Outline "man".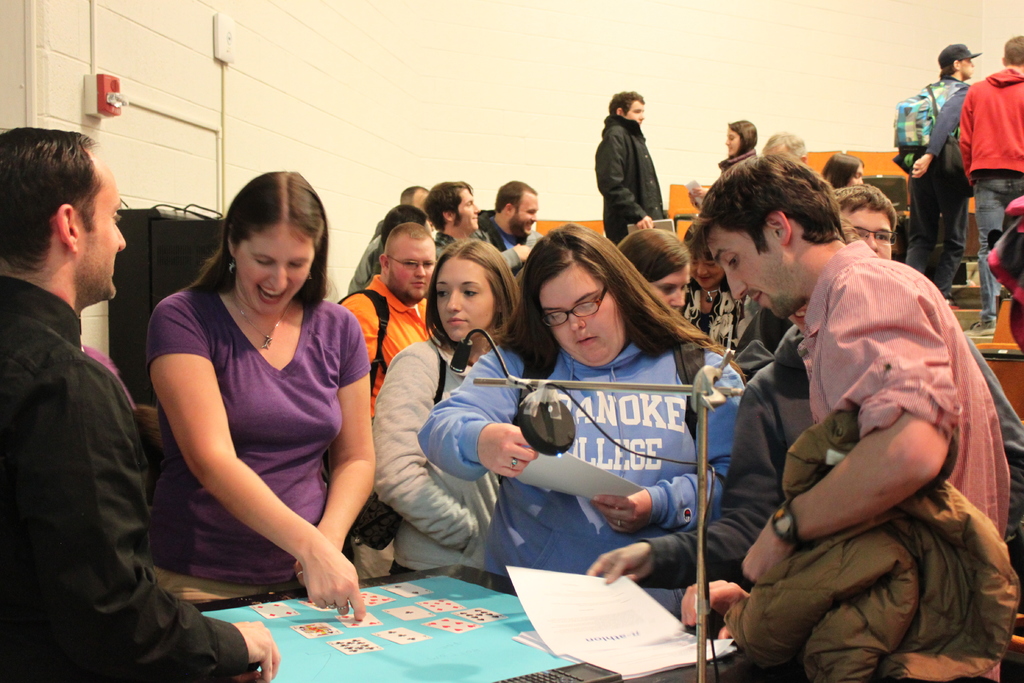
Outline: x1=958, y1=37, x2=1023, y2=336.
